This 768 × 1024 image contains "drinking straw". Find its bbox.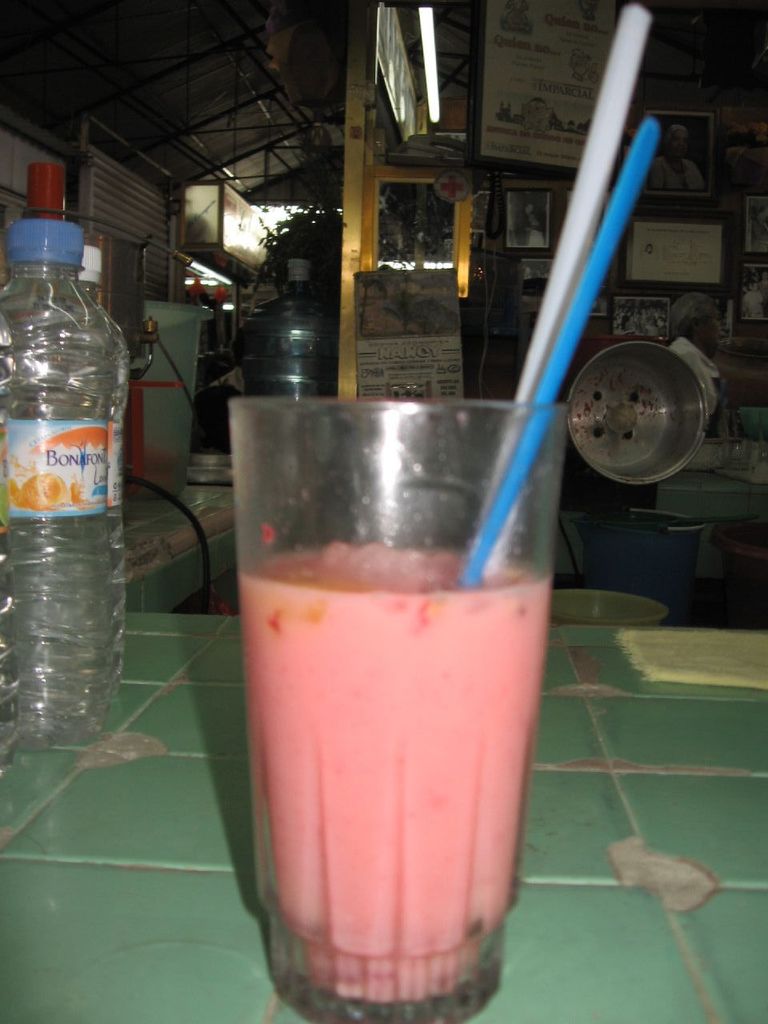
pyautogui.locateOnScreen(449, 123, 660, 577).
